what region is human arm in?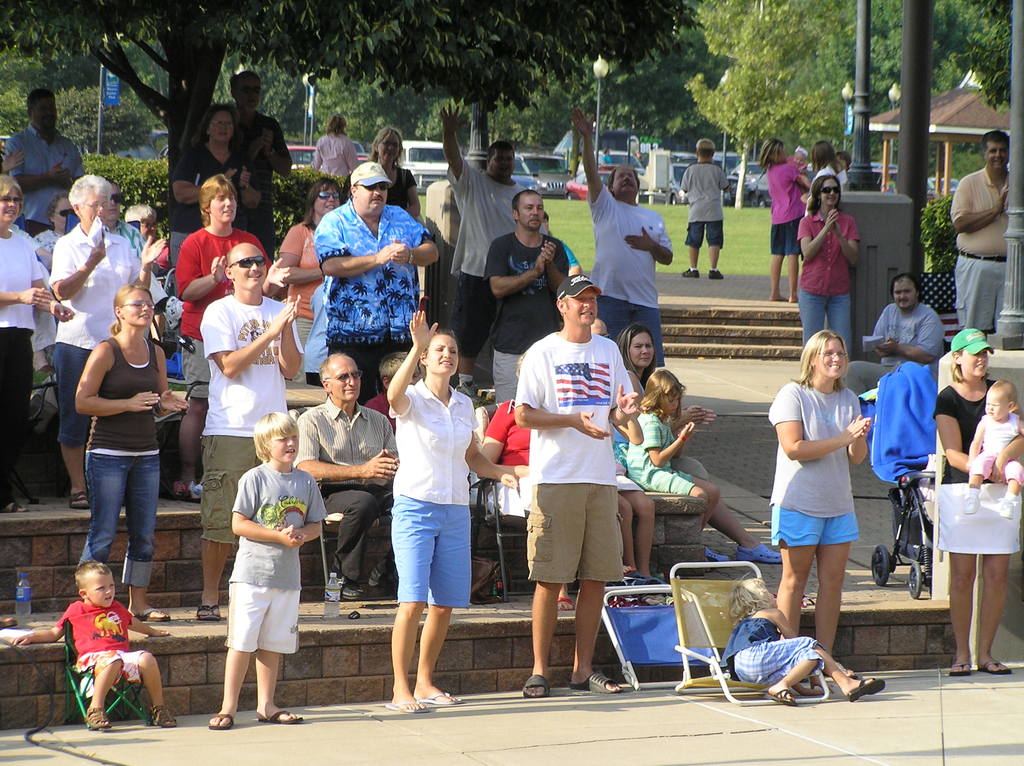
crop(579, 104, 615, 211).
